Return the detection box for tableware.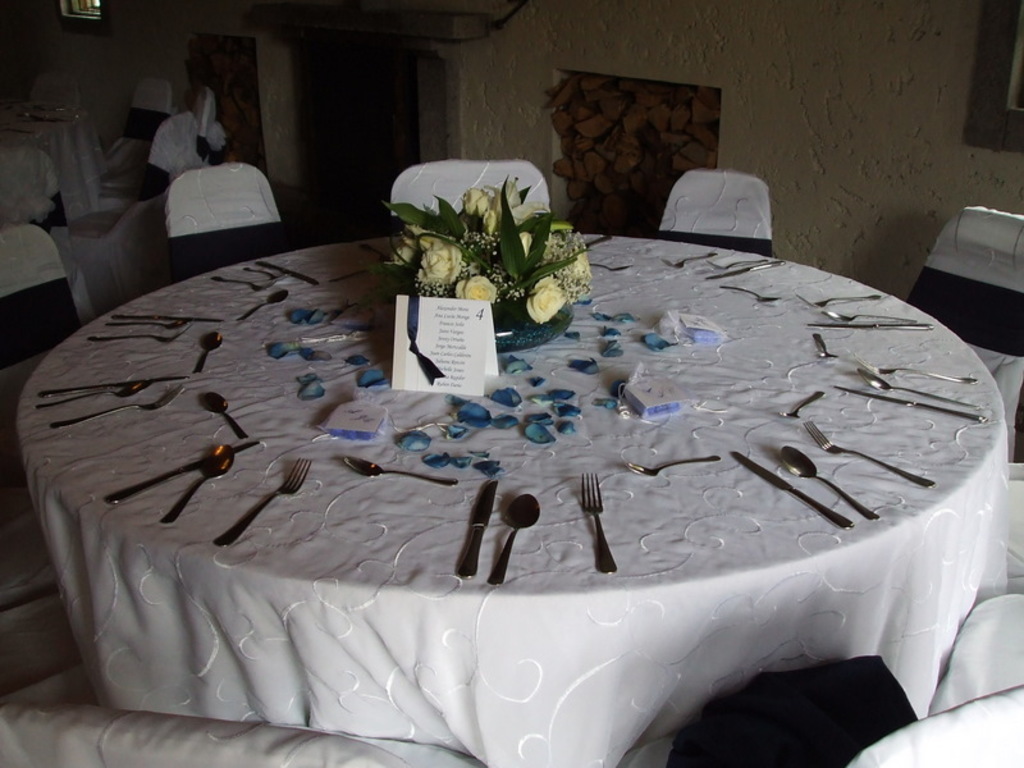
pyautogui.locateOnScreen(796, 291, 882, 308).
